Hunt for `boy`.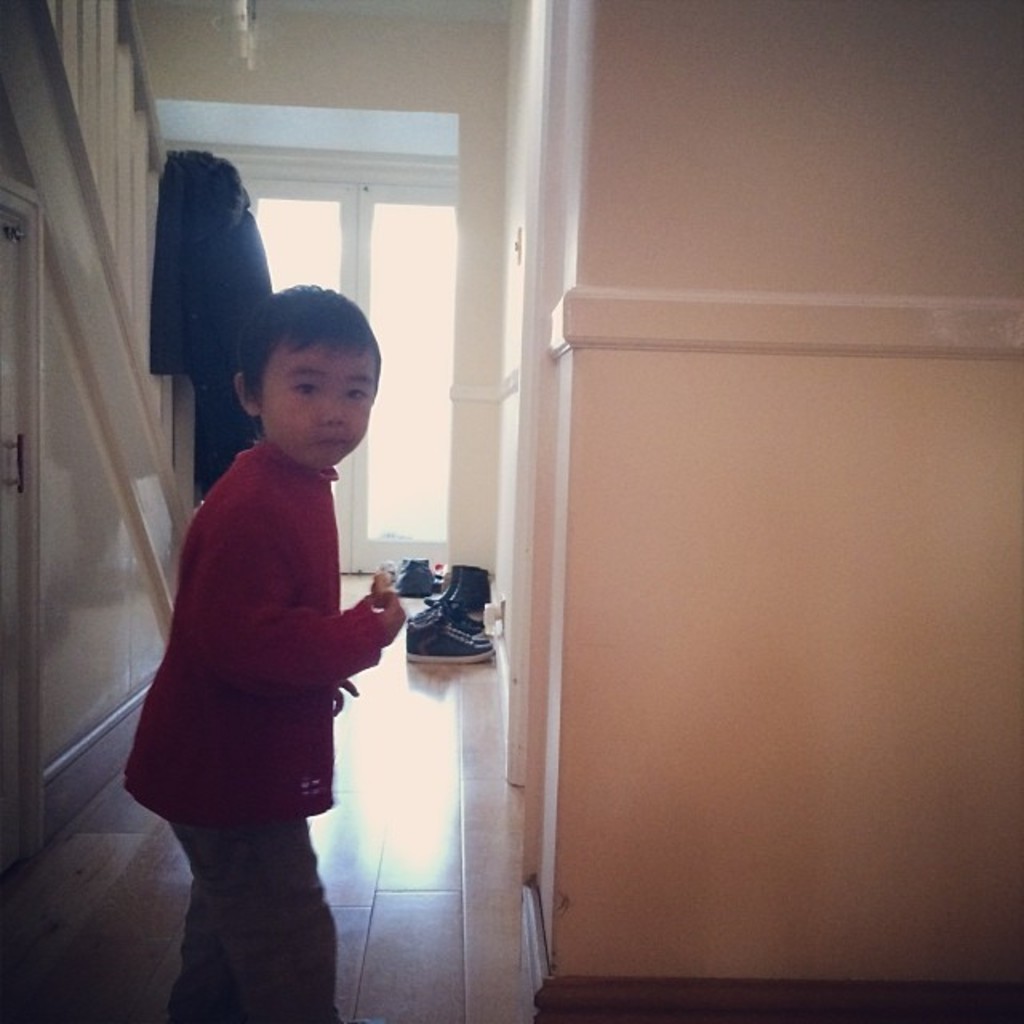
Hunted down at 139 219 408 962.
